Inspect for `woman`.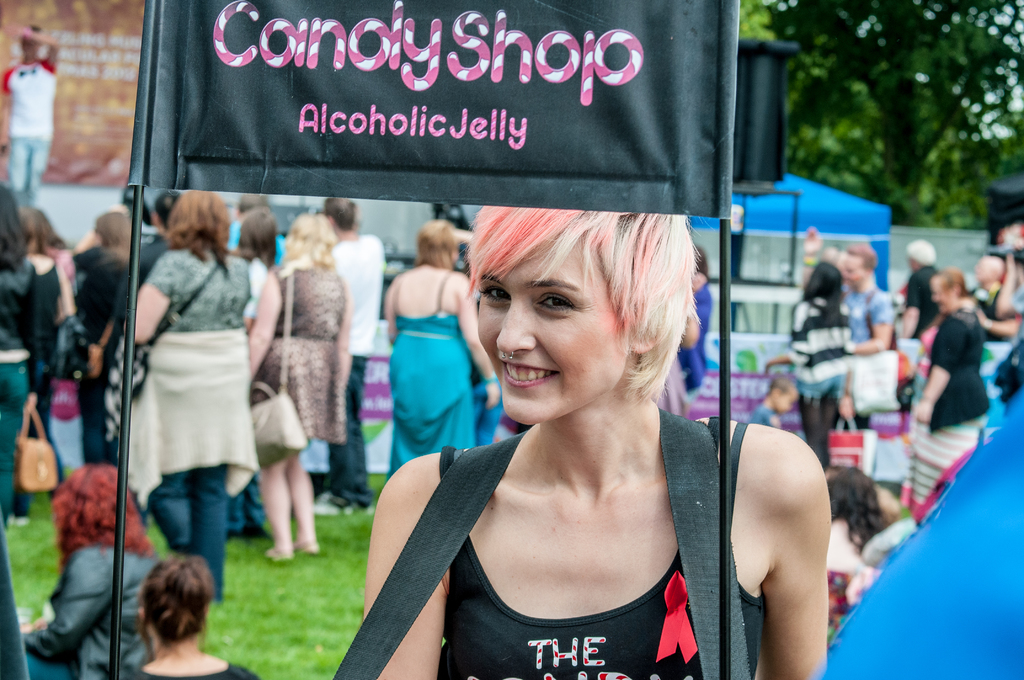
Inspection: 767:226:852:471.
